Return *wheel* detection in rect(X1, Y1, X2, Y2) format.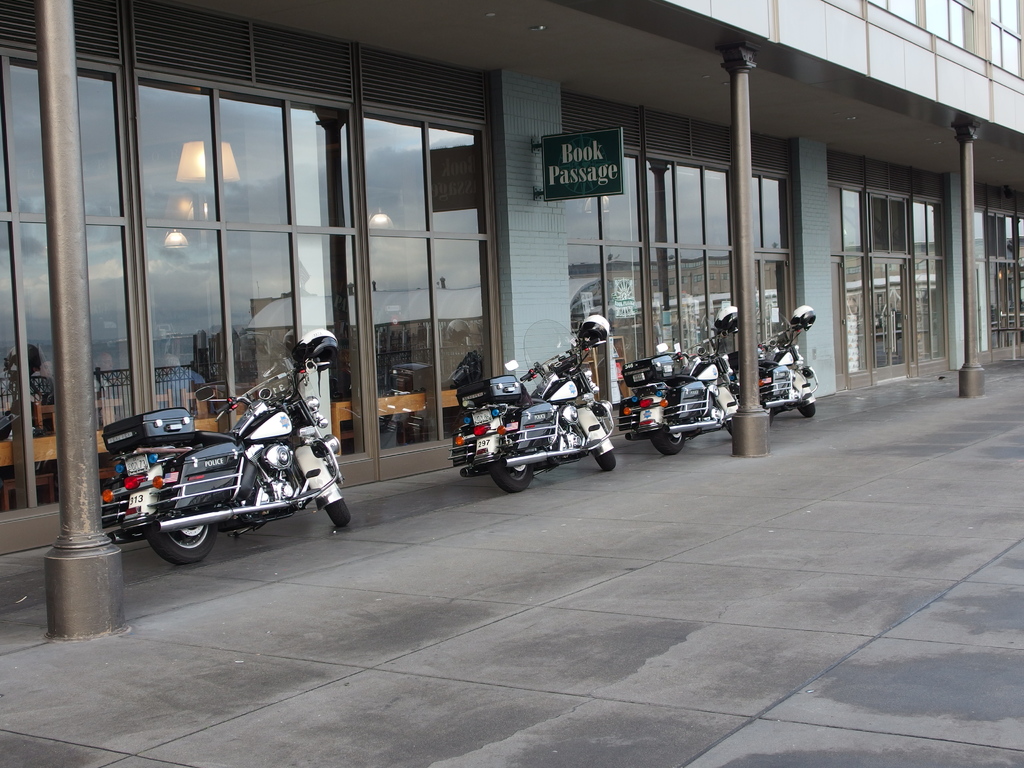
rect(793, 400, 824, 420).
